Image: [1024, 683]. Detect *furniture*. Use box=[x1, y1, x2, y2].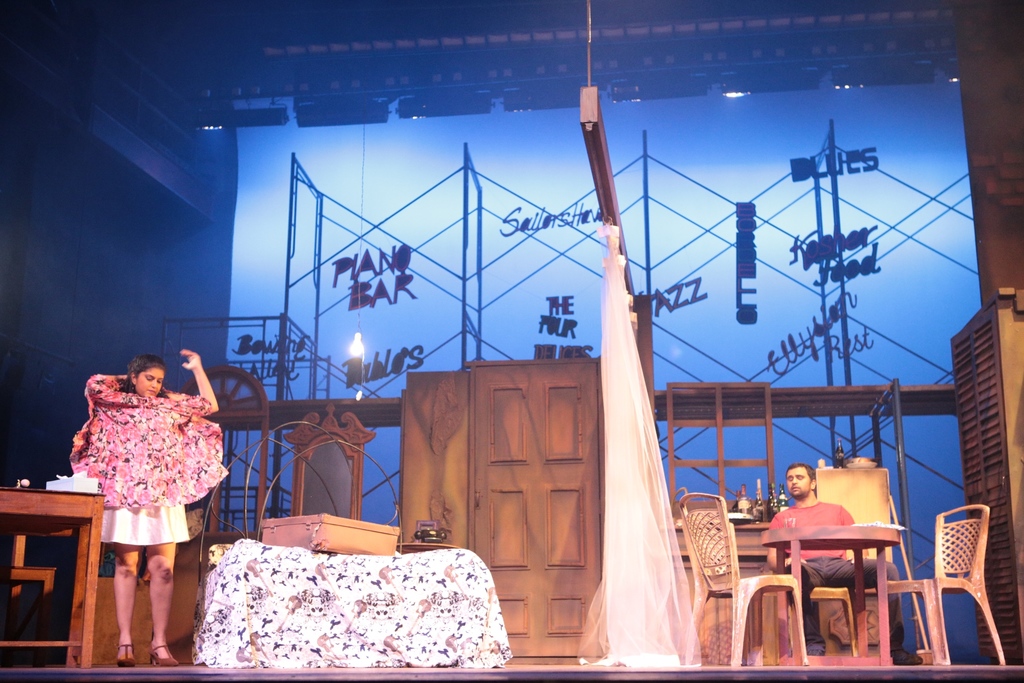
box=[691, 494, 806, 667].
